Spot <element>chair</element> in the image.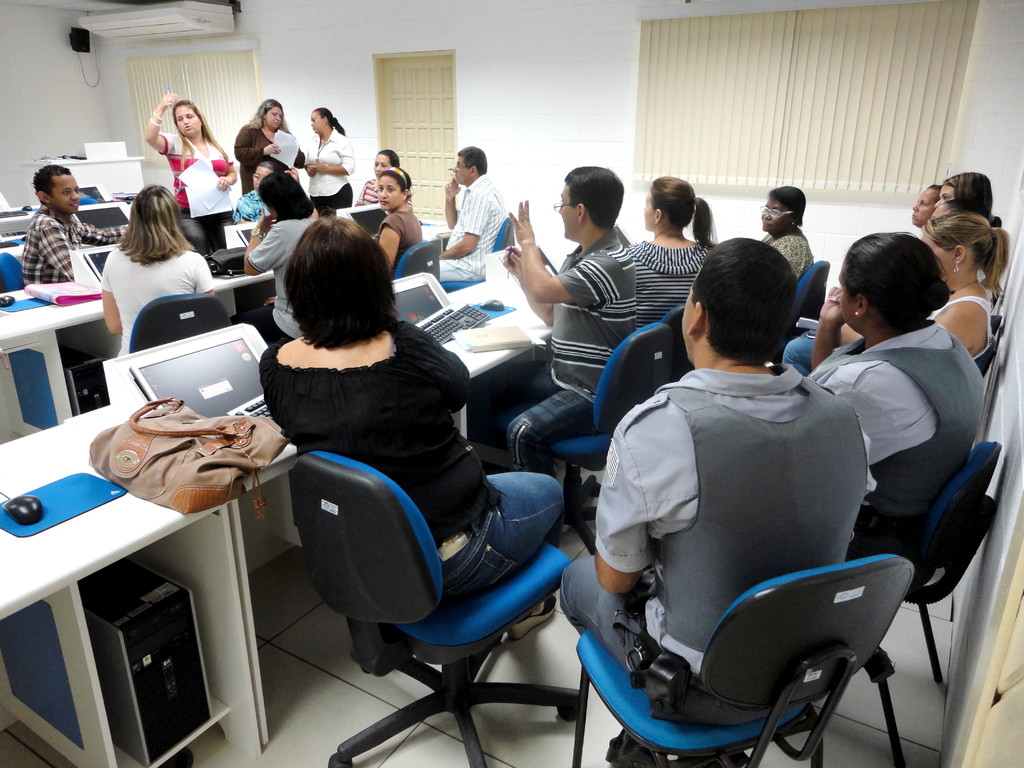
<element>chair</element> found at select_region(575, 552, 915, 767).
